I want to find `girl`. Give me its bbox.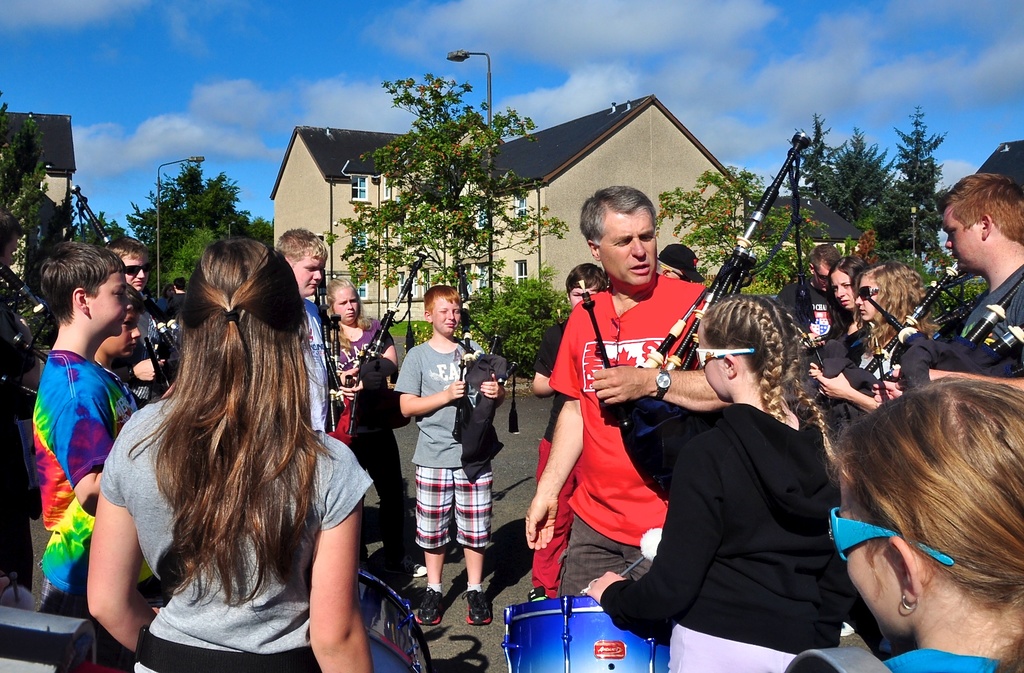
select_region(582, 299, 850, 672).
